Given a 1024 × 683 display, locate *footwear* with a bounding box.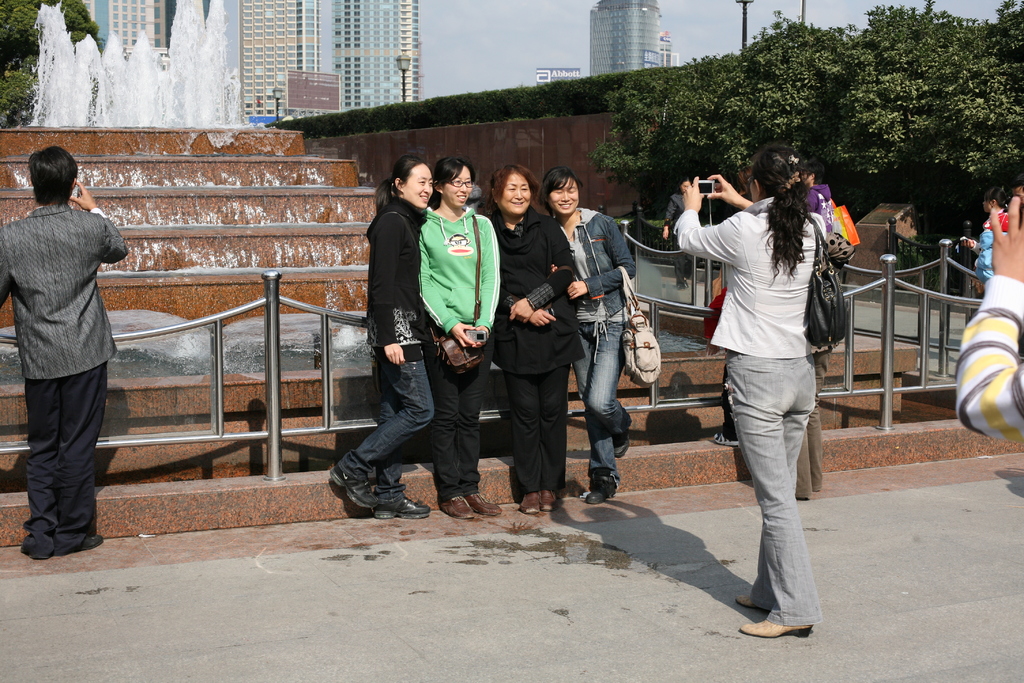
Located: 714, 428, 743, 452.
